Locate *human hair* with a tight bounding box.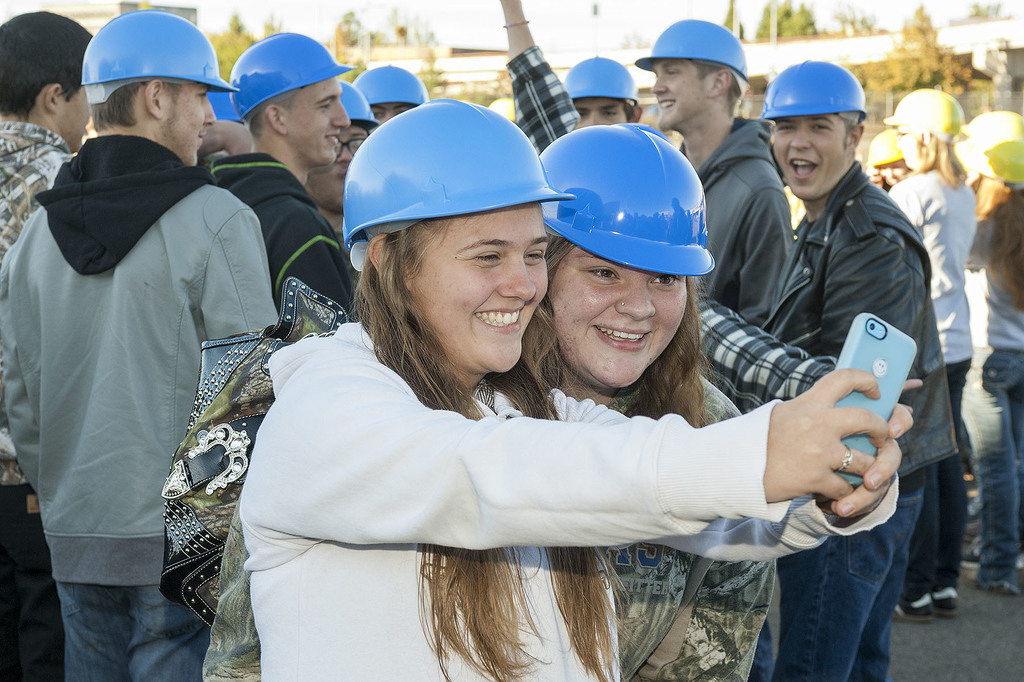
<box>619,97,640,125</box>.
